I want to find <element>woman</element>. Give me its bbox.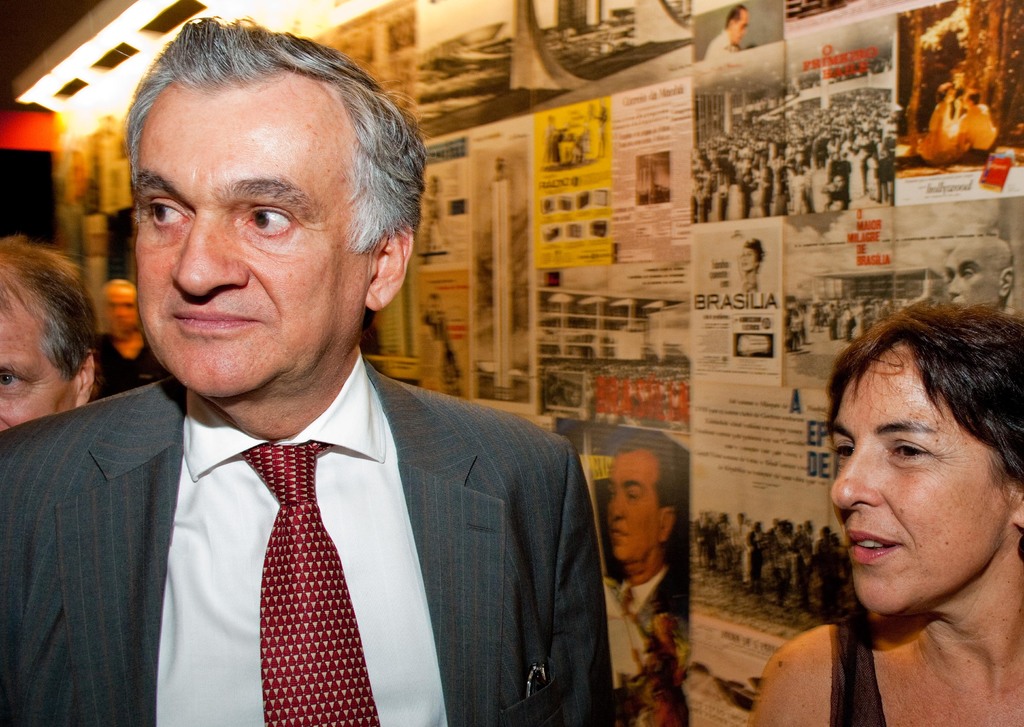
756 291 1023 712.
